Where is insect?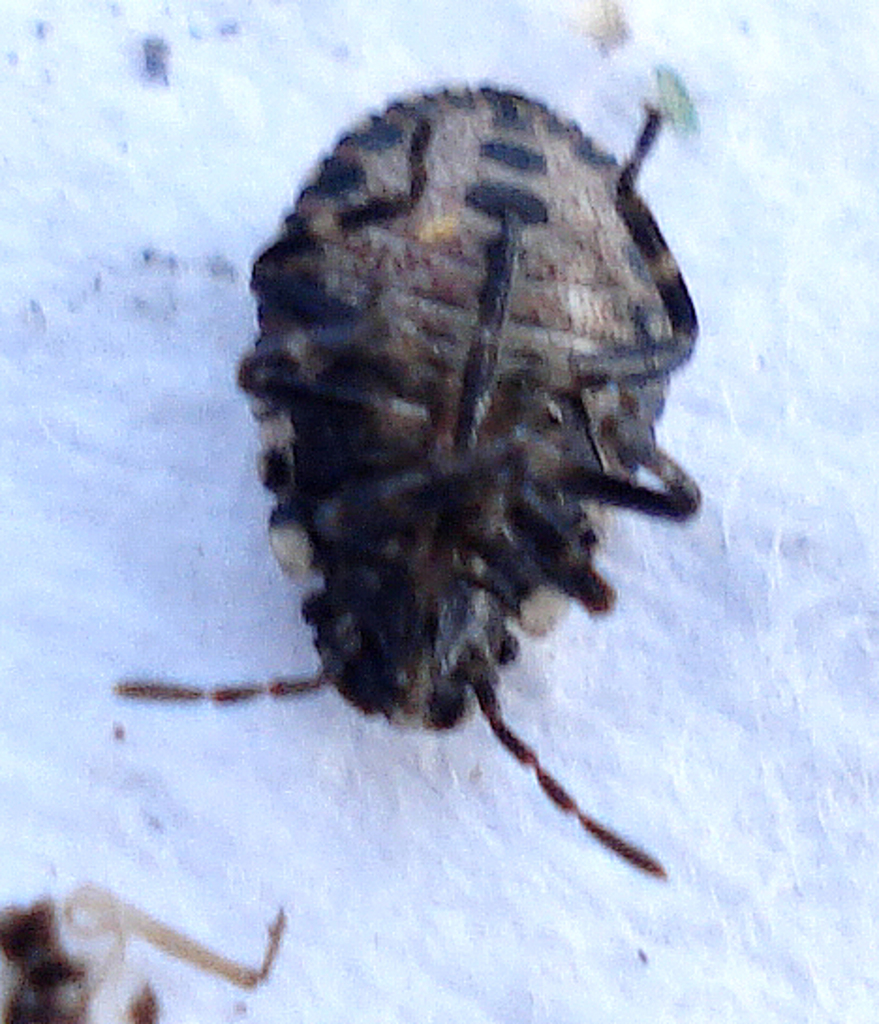
[111, 83, 699, 879].
